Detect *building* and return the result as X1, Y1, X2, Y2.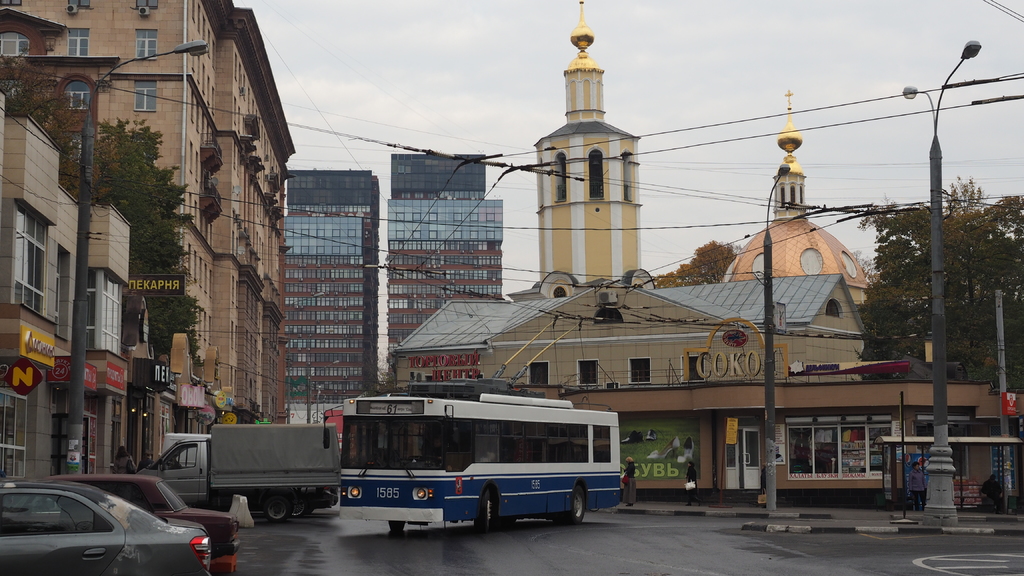
0, 85, 132, 478.
